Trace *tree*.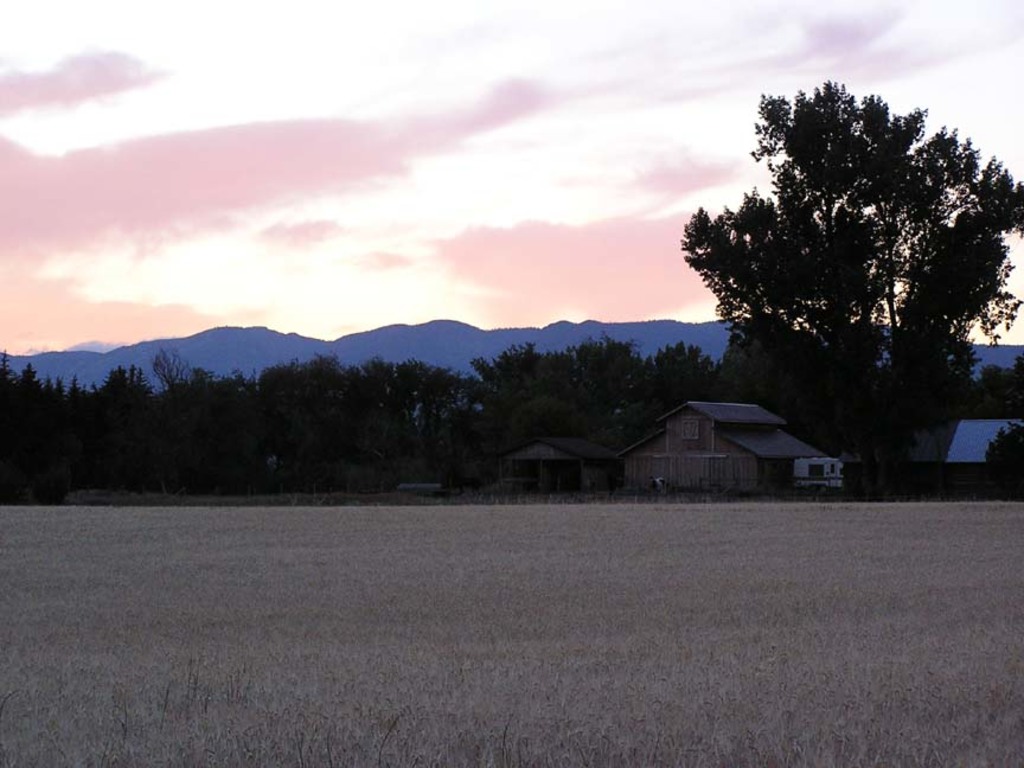
Traced to <box>683,82,1023,459</box>.
